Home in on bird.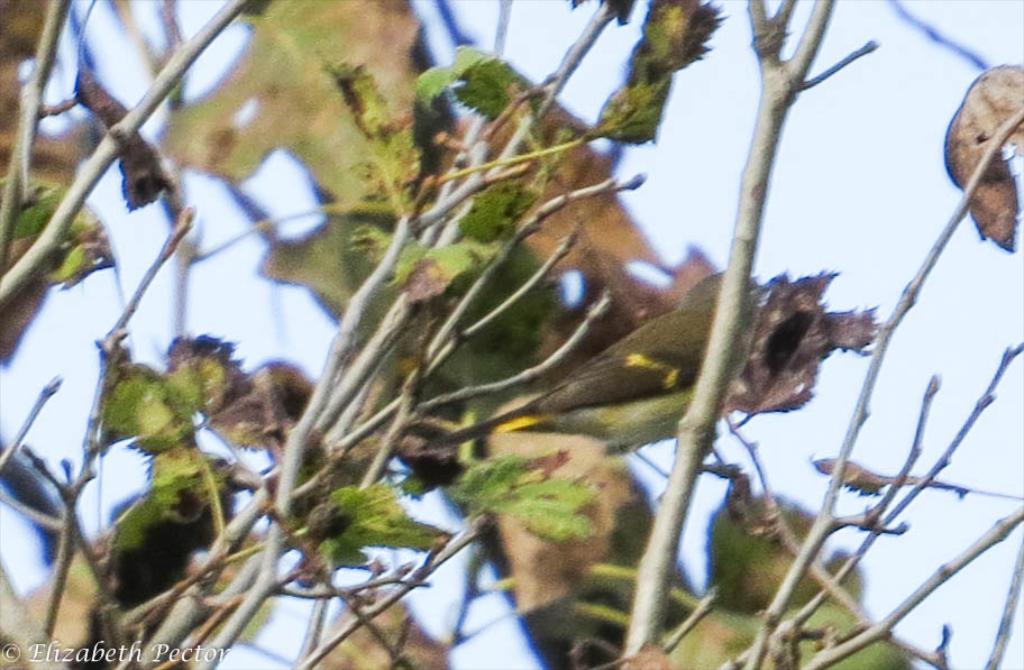
Homed in at (641,492,917,669).
